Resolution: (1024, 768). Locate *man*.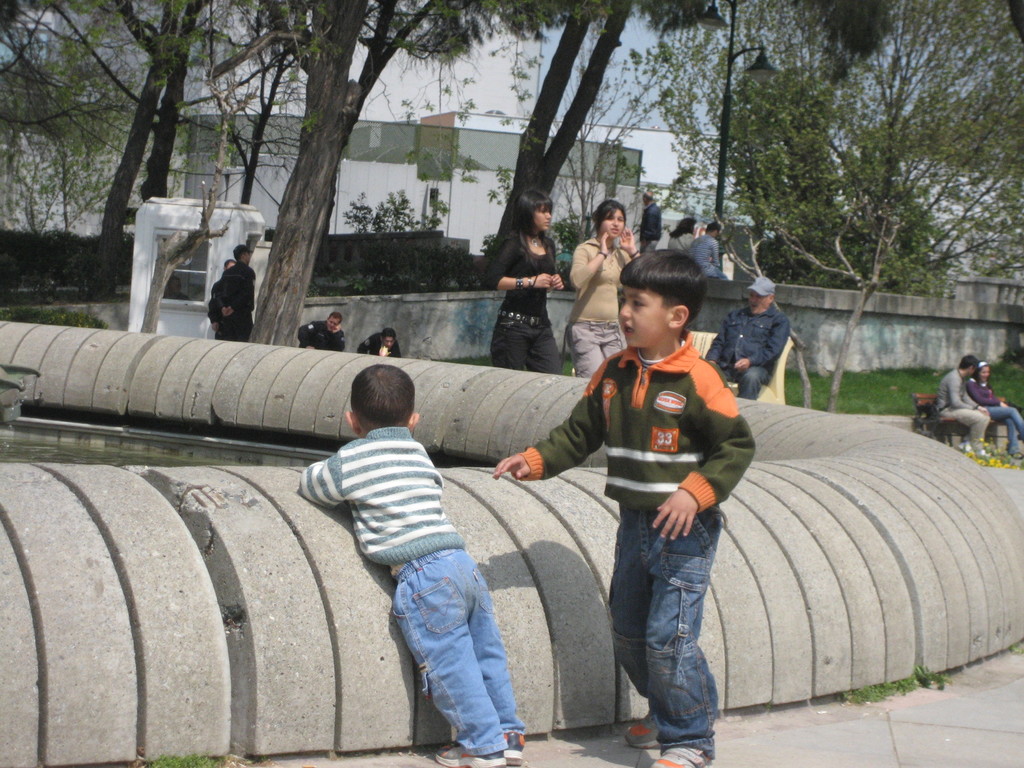
bbox=[641, 188, 665, 252].
